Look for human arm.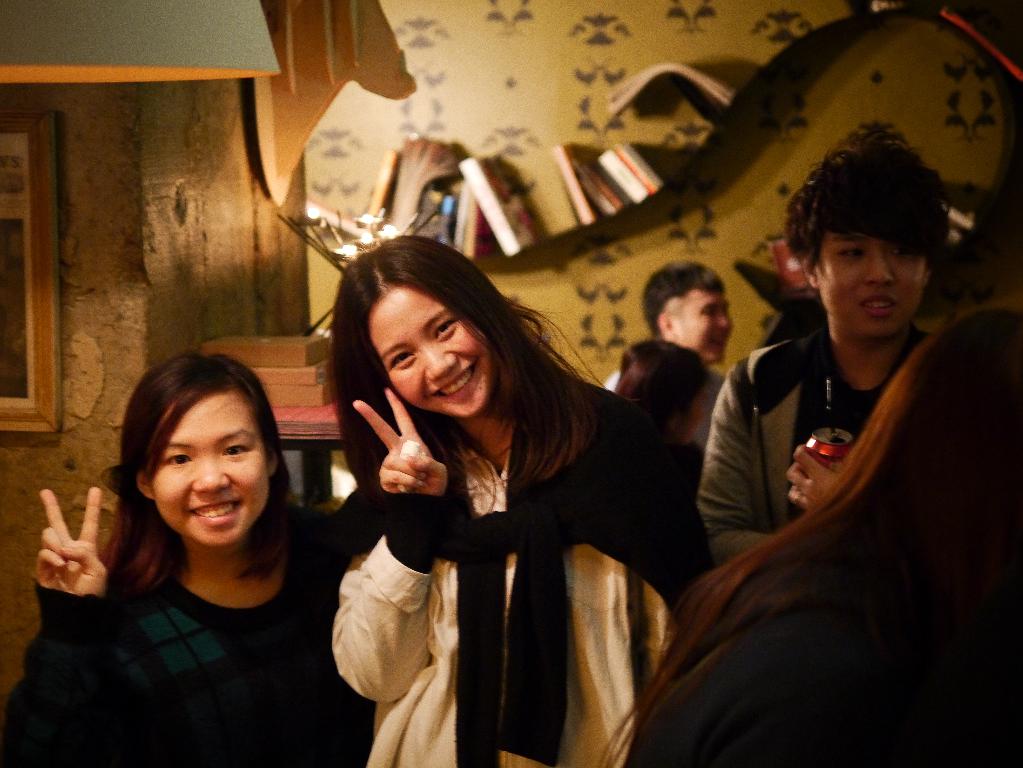
Found: {"left": 343, "top": 389, "right": 439, "bottom": 687}.
